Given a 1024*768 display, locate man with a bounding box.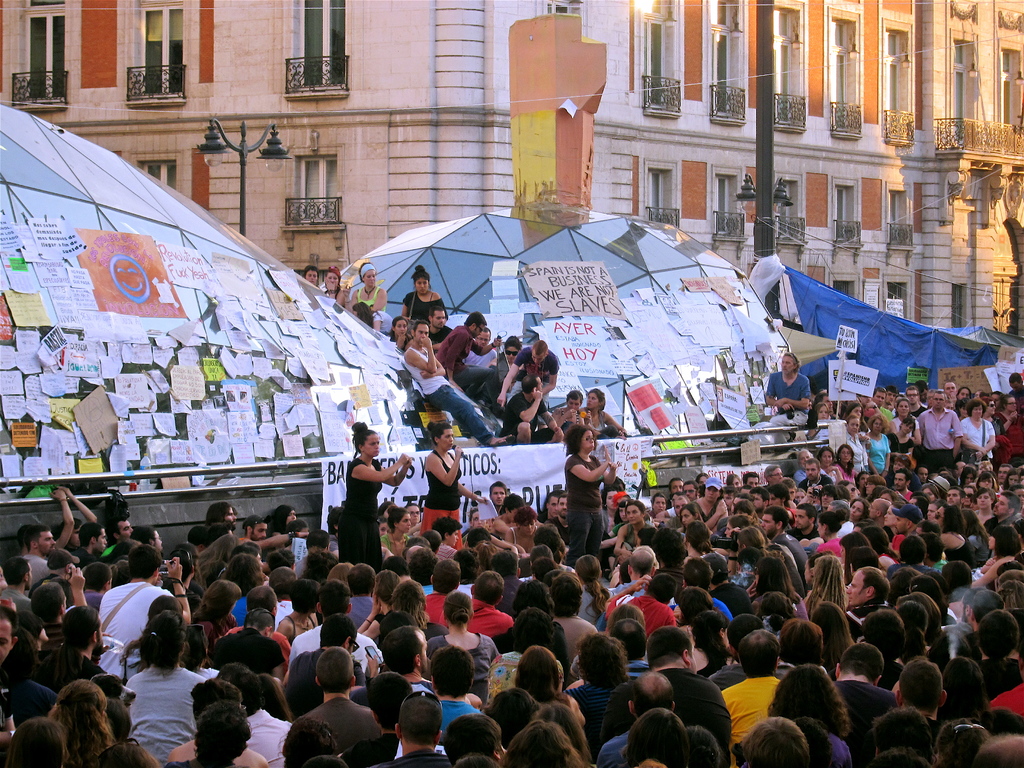
Located: BBox(344, 560, 376, 626).
